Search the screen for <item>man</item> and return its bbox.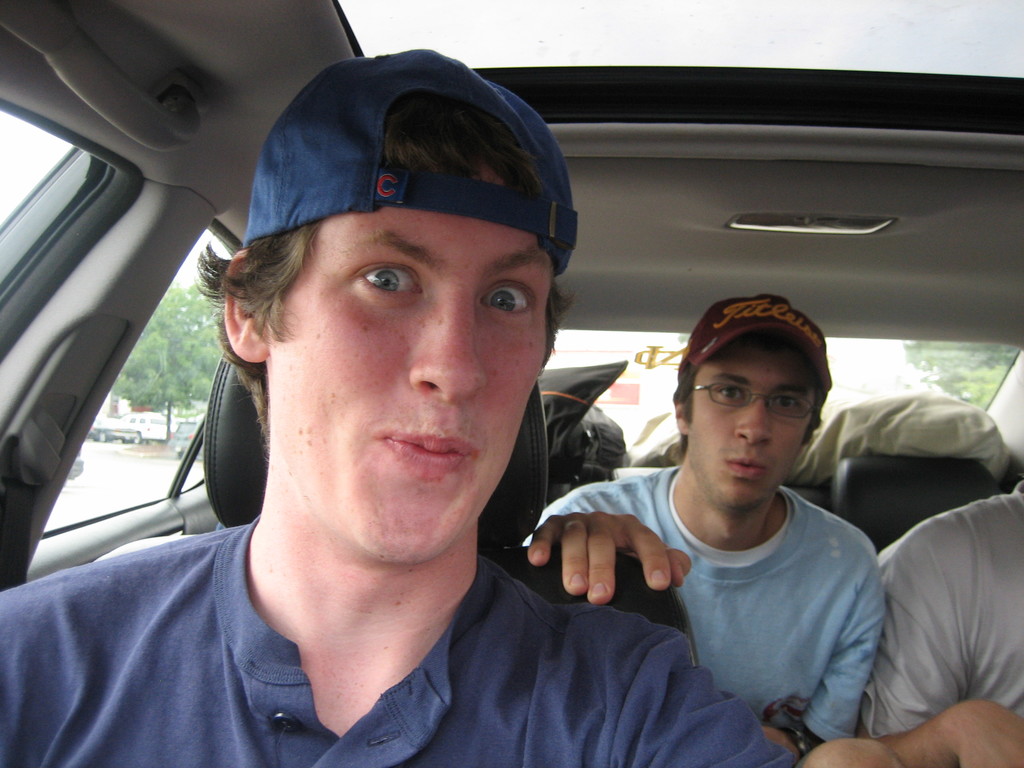
Found: x1=529 y1=289 x2=887 y2=767.
